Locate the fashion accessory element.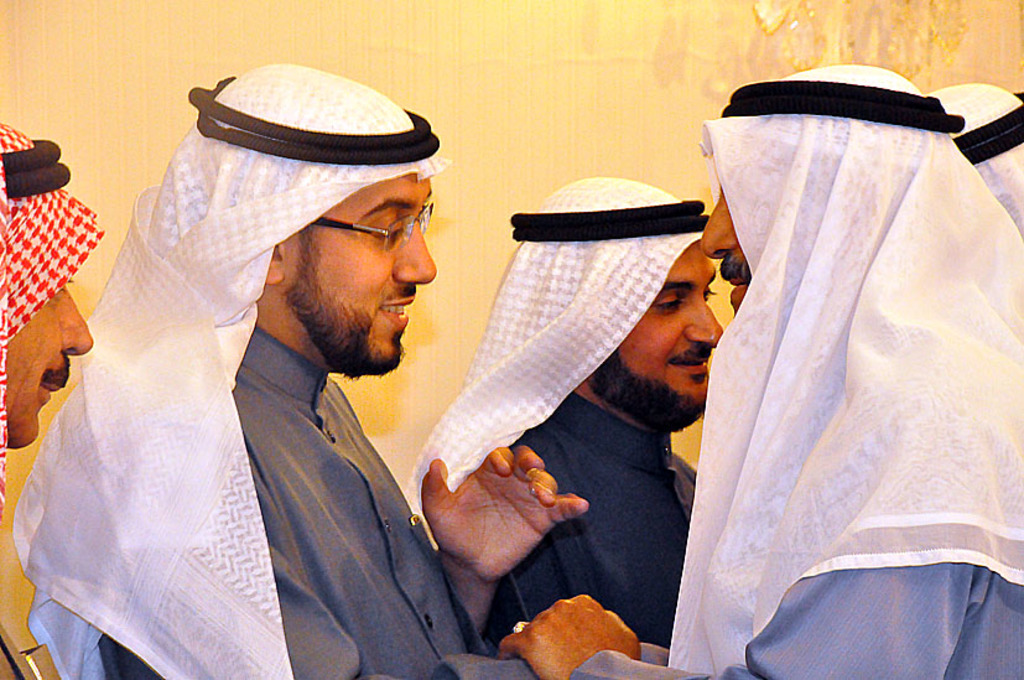
Element bbox: <region>308, 202, 436, 250</region>.
